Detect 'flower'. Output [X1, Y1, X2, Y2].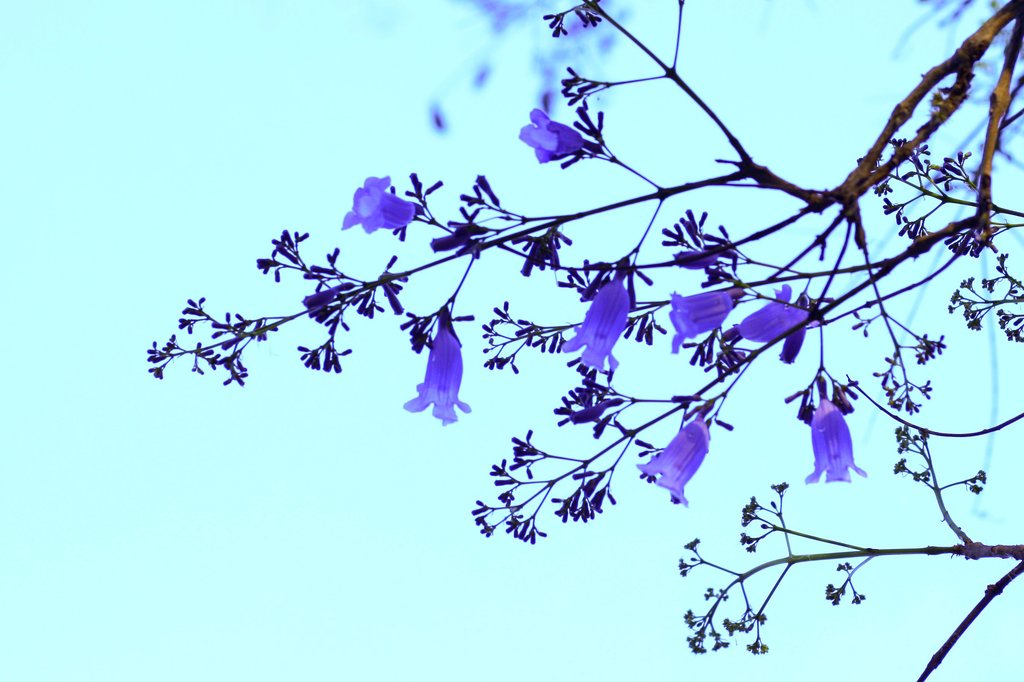
[404, 317, 474, 424].
